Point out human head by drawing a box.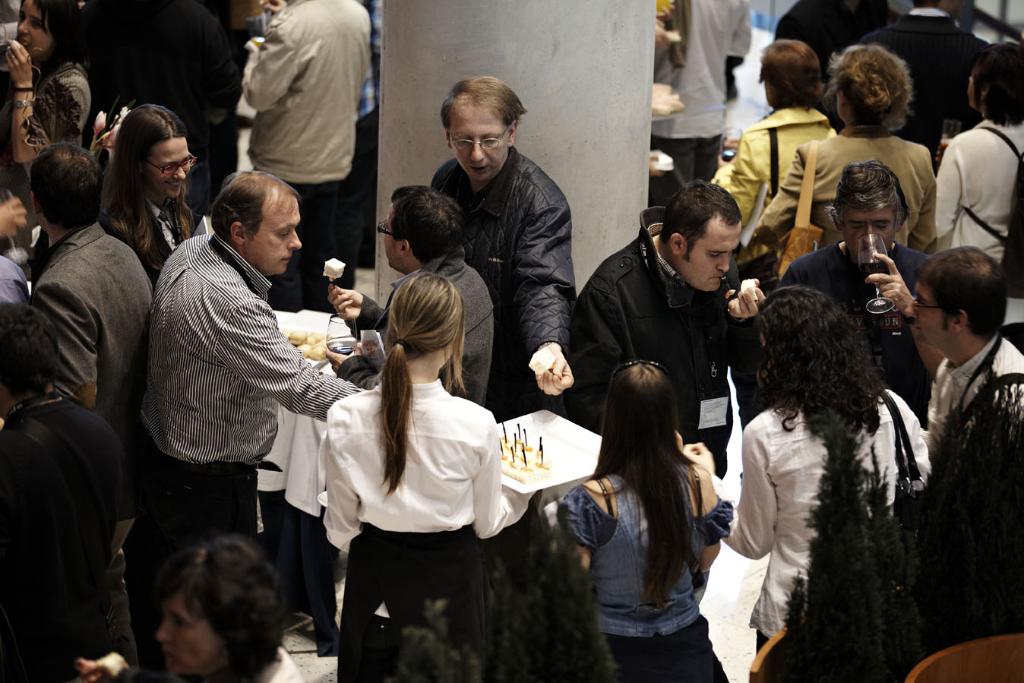
{"left": 441, "top": 74, "right": 518, "bottom": 182}.
